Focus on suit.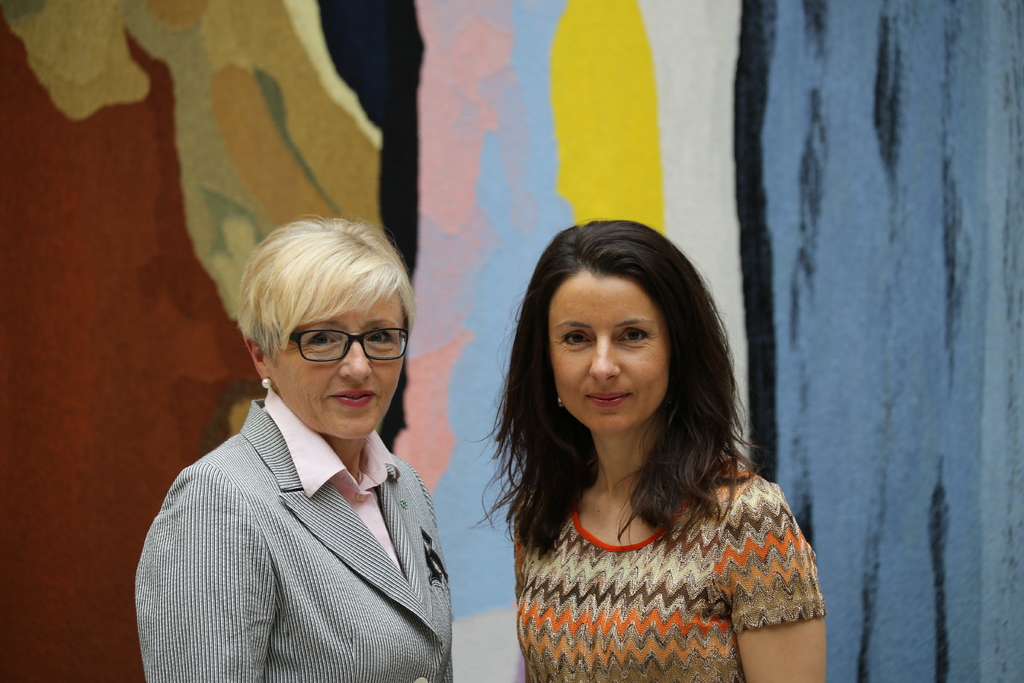
Focused at Rect(132, 397, 446, 682).
